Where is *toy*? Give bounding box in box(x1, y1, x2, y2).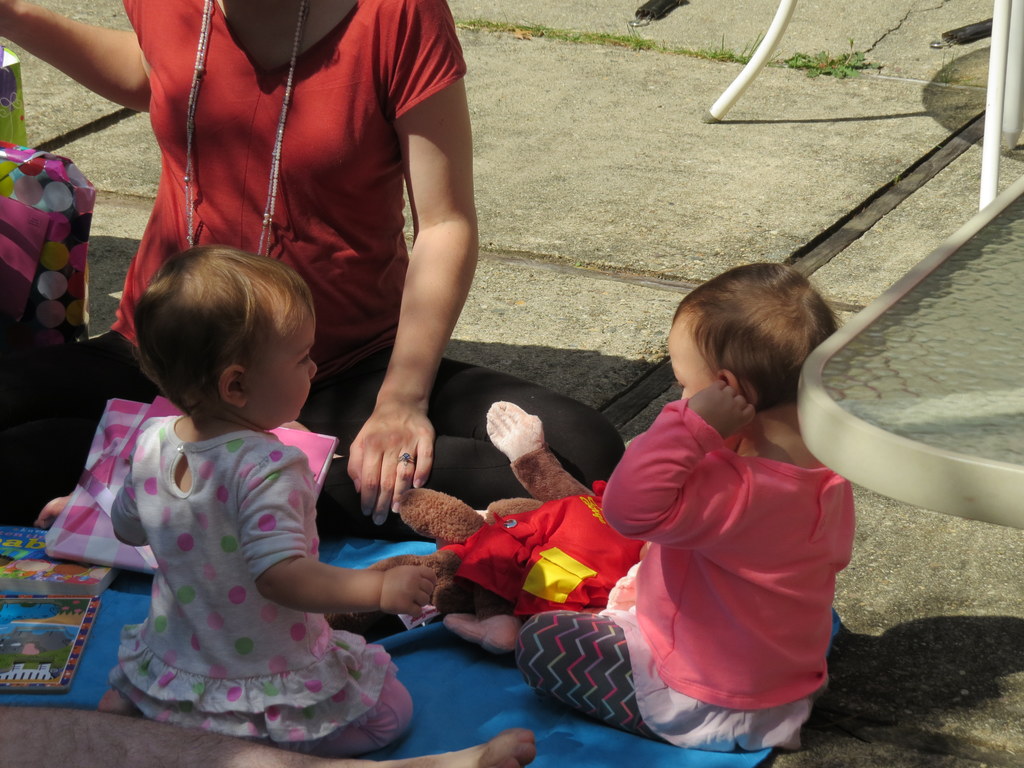
box(0, 123, 100, 364).
